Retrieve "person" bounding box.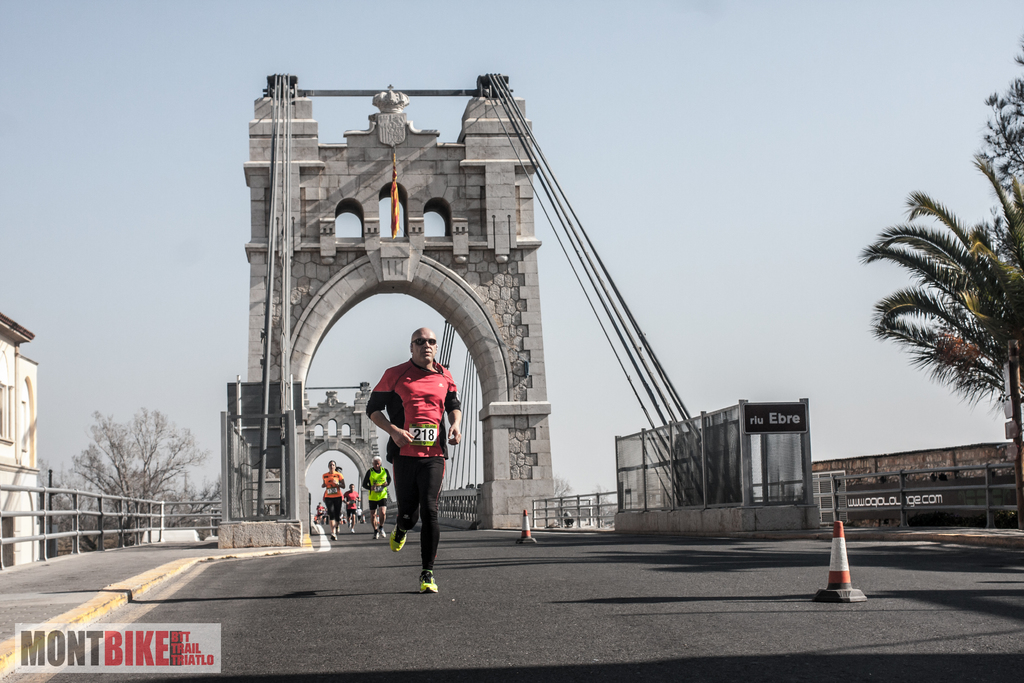
Bounding box: 321, 460, 343, 543.
